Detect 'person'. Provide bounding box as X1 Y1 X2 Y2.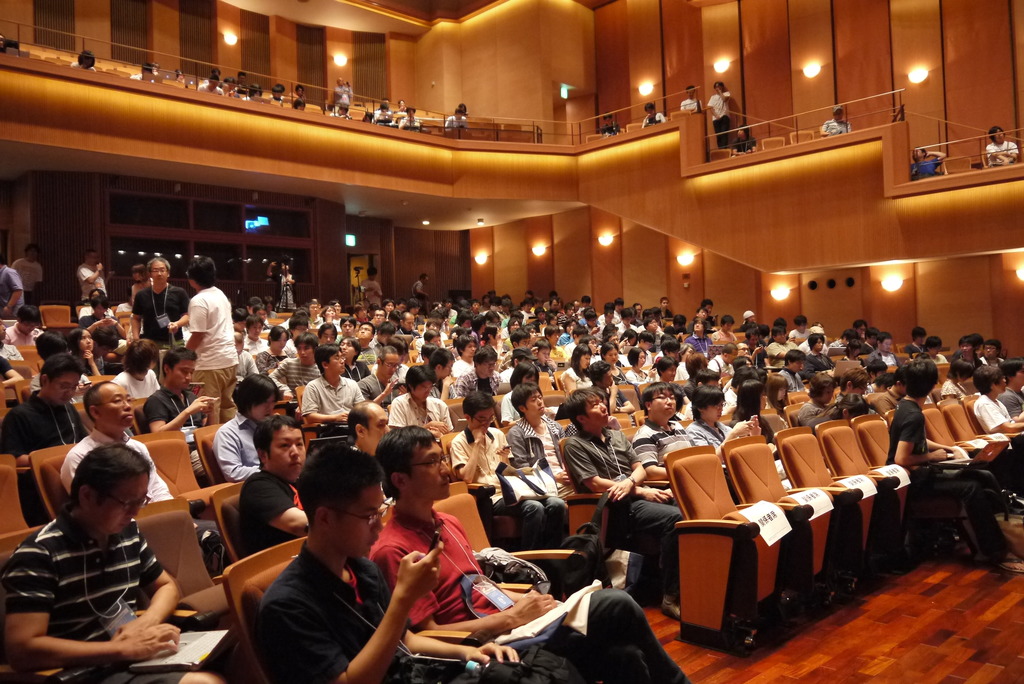
682 85 705 110.
